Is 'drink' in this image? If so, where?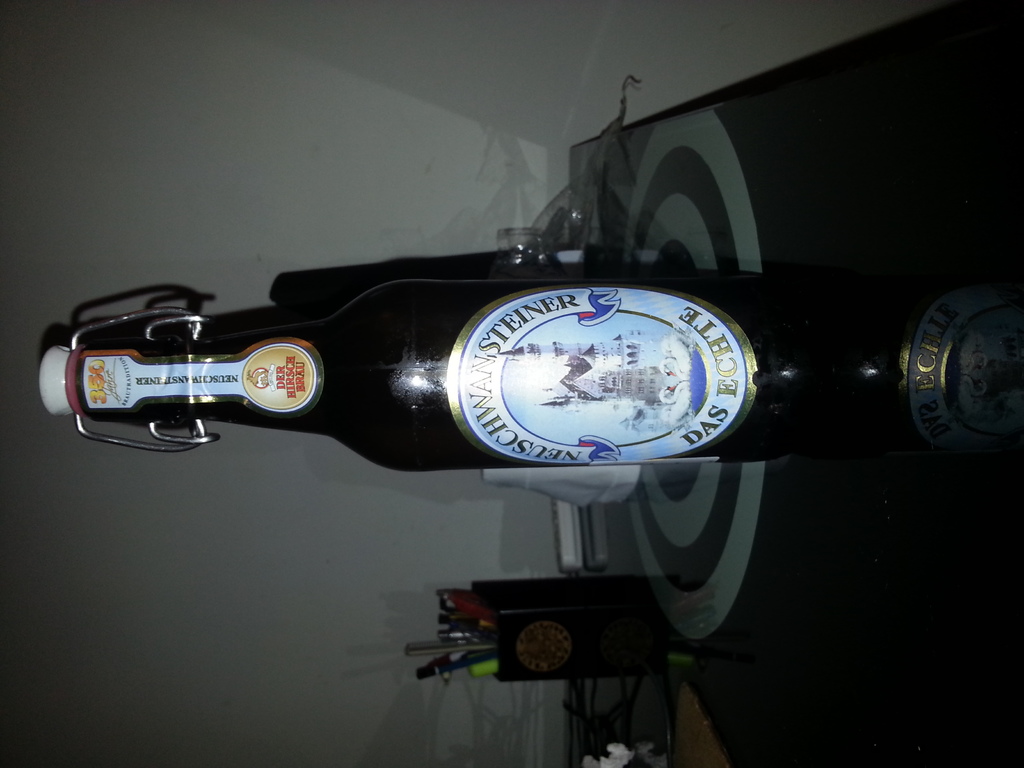
Yes, at 174, 268, 823, 504.
